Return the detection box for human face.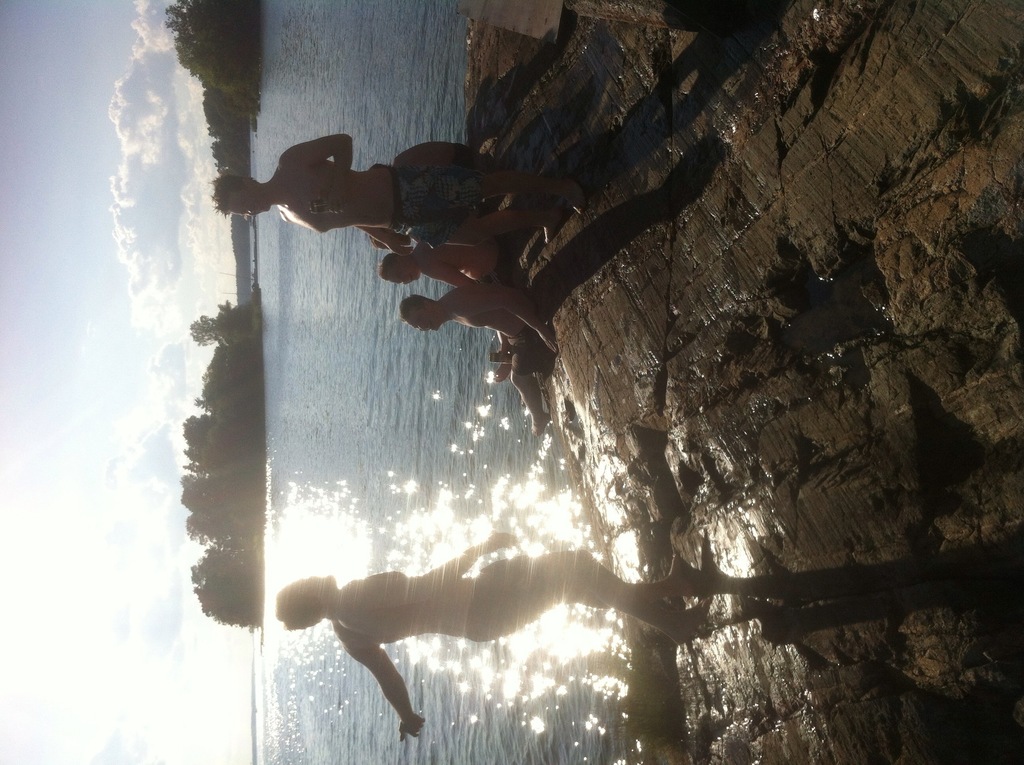
x1=285 y1=578 x2=338 y2=599.
